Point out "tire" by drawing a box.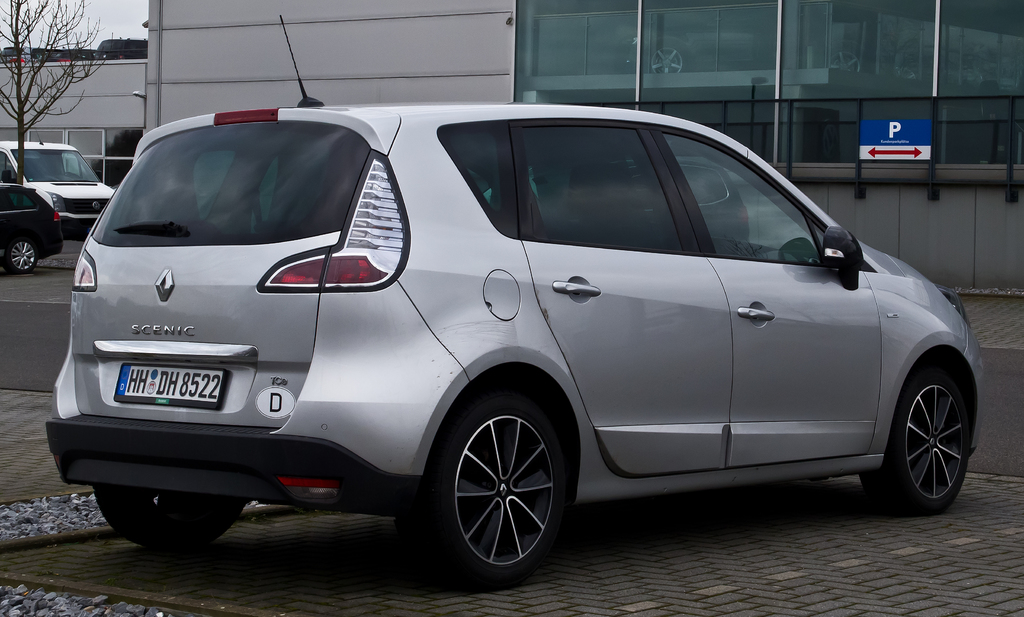
bbox=[92, 488, 243, 552].
